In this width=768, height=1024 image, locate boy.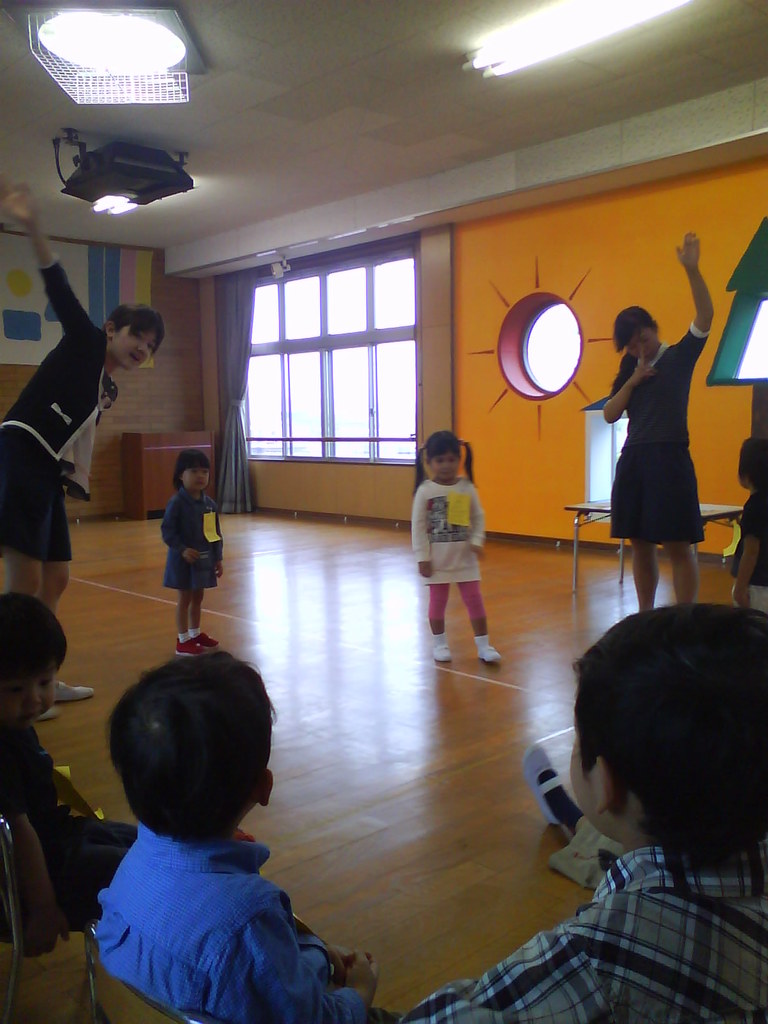
Bounding box: crop(0, 582, 258, 940).
